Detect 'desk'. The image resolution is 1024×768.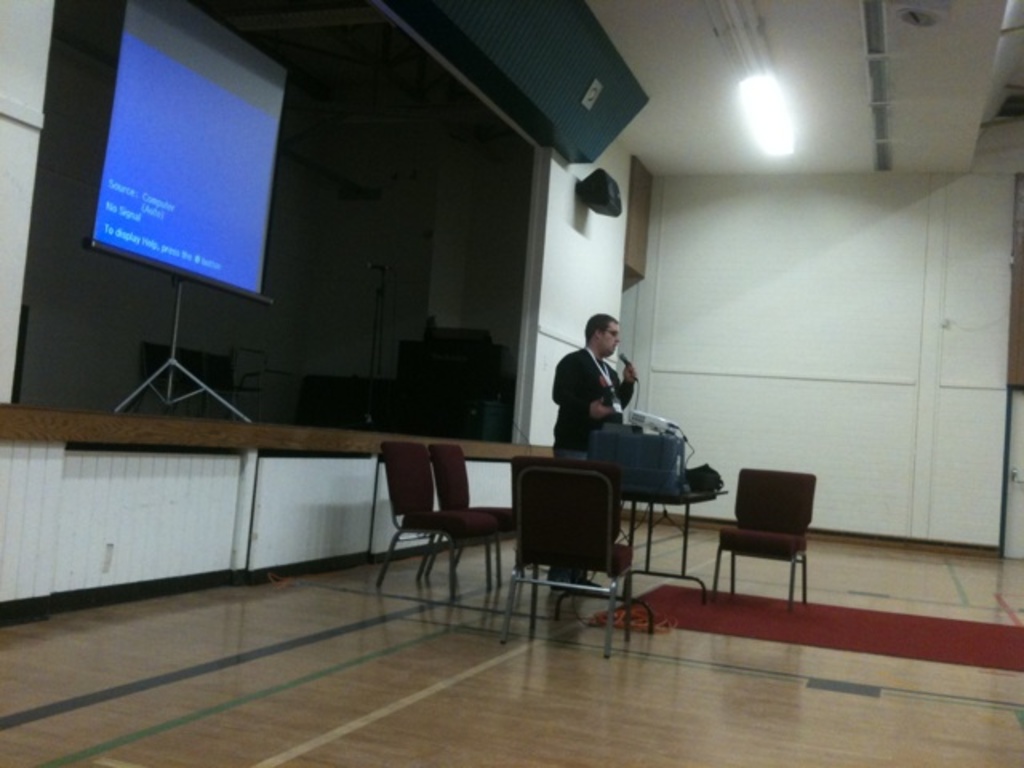
l=496, t=437, r=664, b=626.
